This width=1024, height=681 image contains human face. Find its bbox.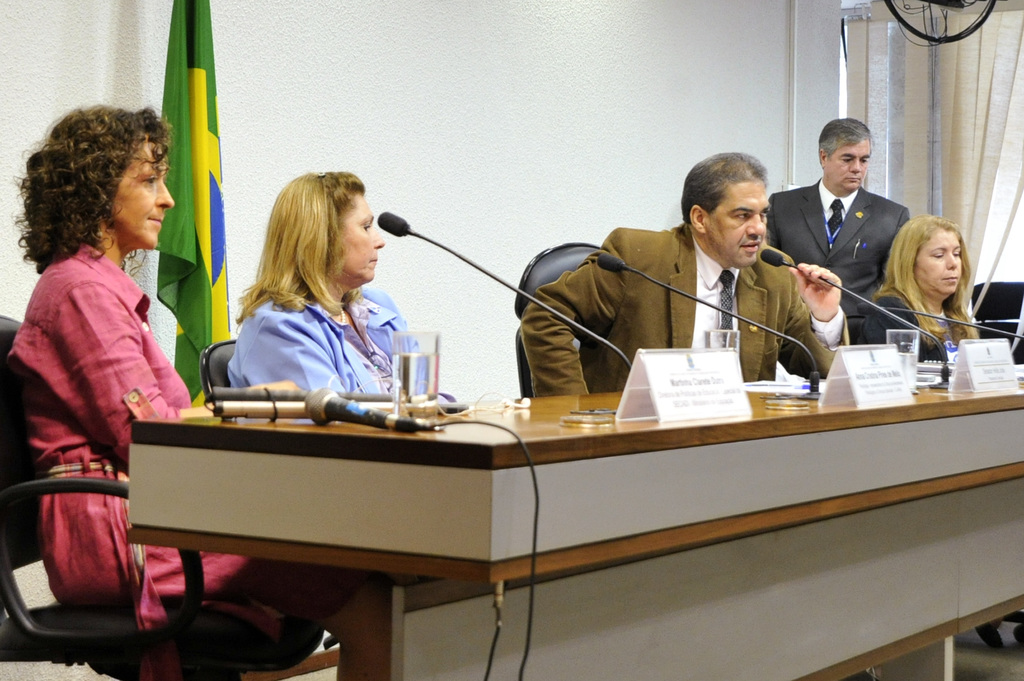
113:130:175:251.
